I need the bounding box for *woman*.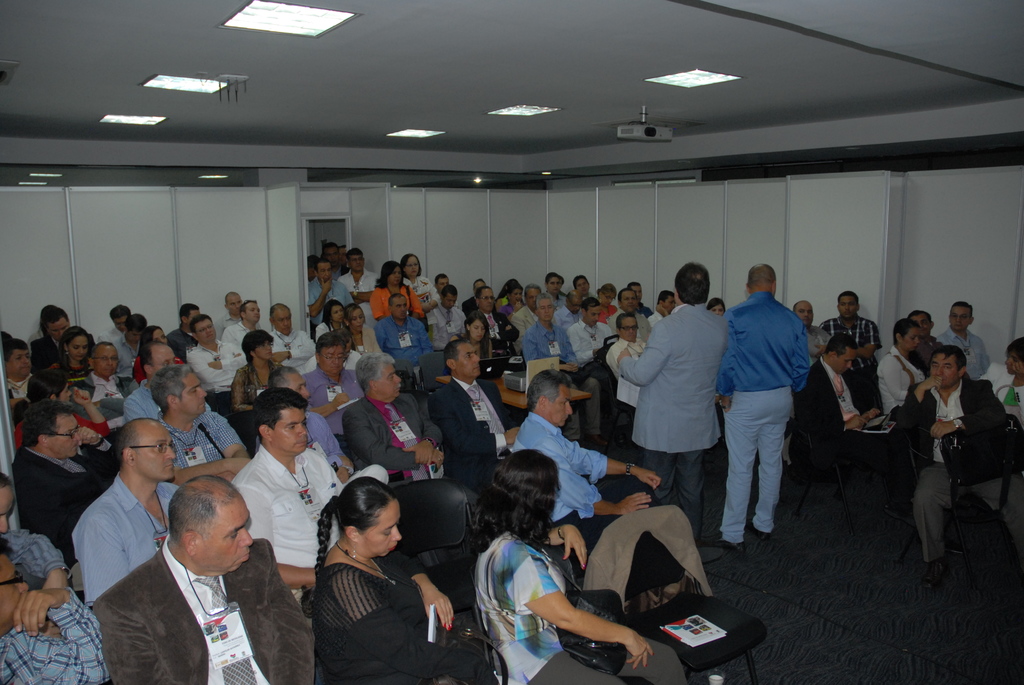
Here it is: (394, 252, 439, 317).
